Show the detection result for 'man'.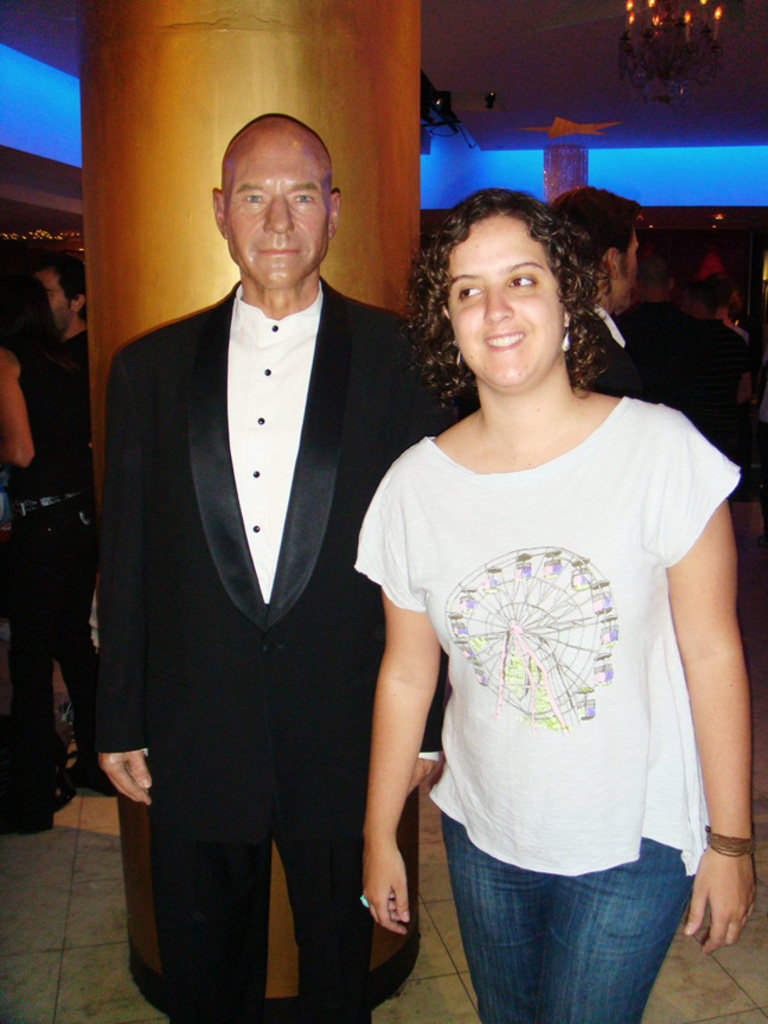
[x1=703, y1=270, x2=749, y2=341].
